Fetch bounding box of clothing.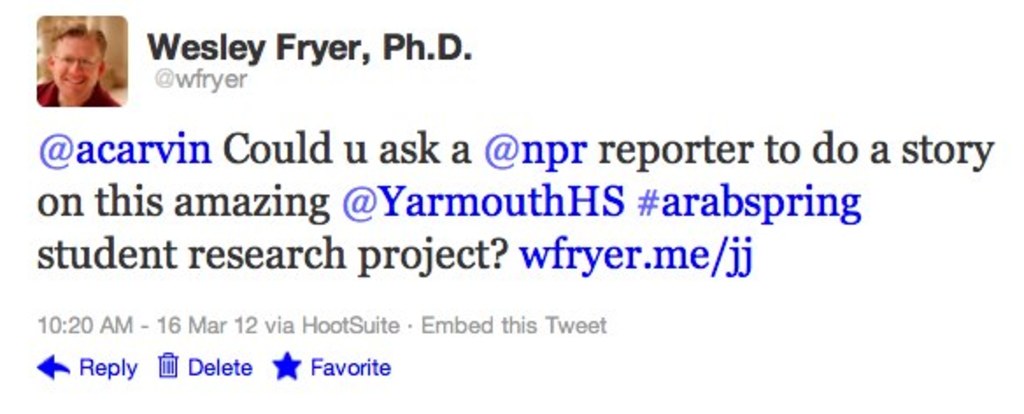
Bbox: pyautogui.locateOnScreen(33, 81, 119, 105).
